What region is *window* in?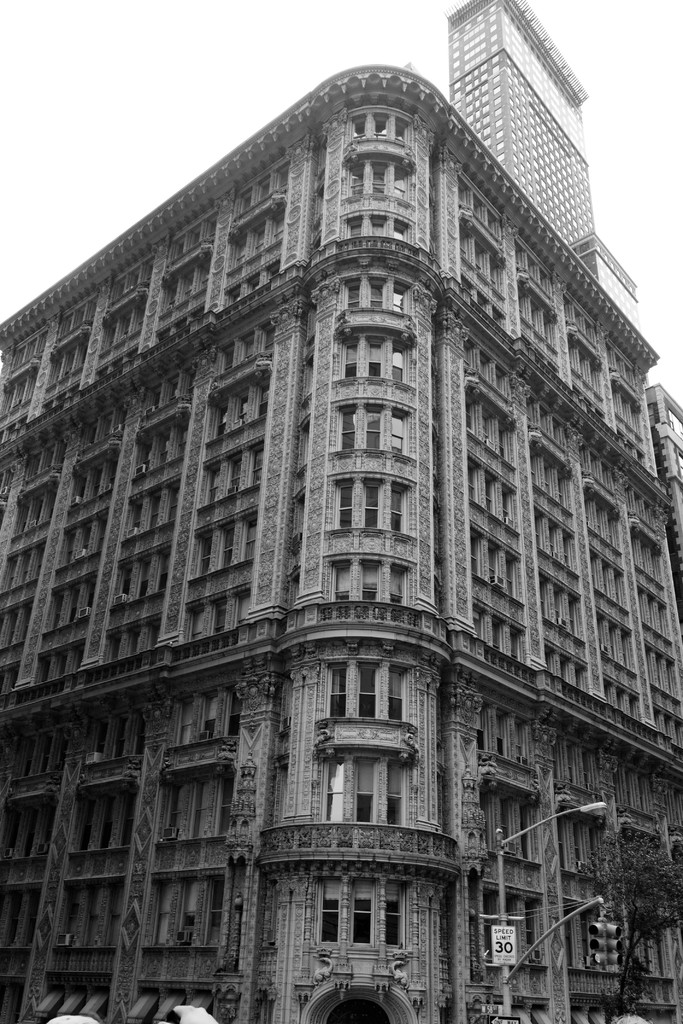
[655,701,682,746].
